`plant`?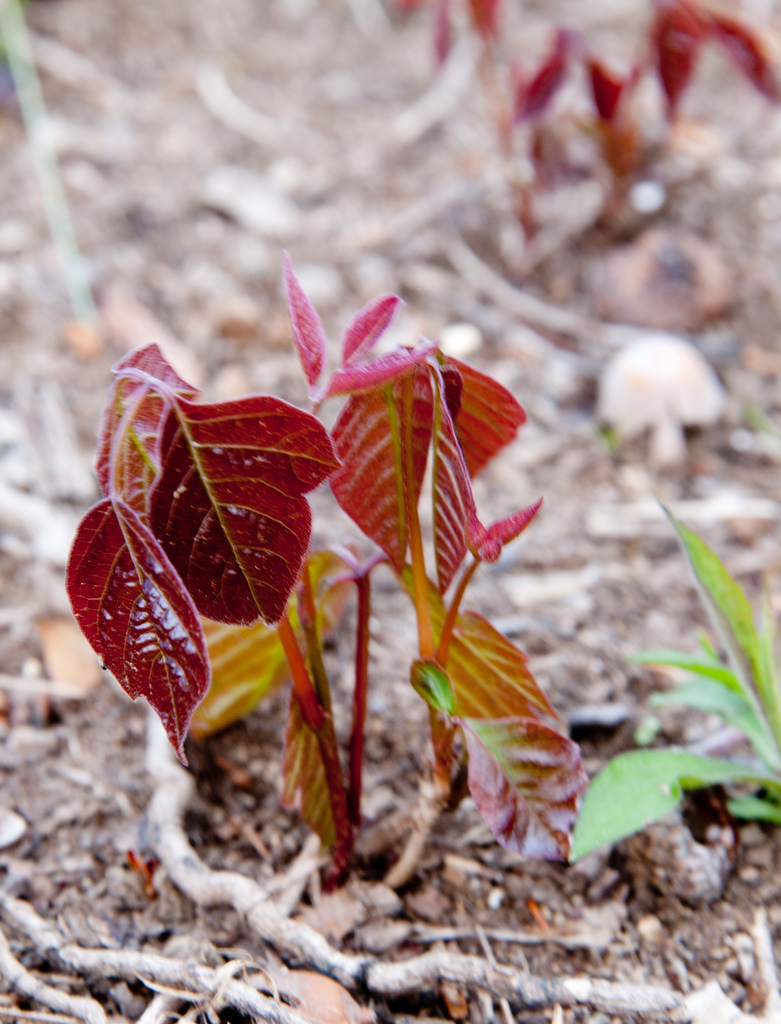
pyautogui.locateOnScreen(571, 500, 780, 868)
